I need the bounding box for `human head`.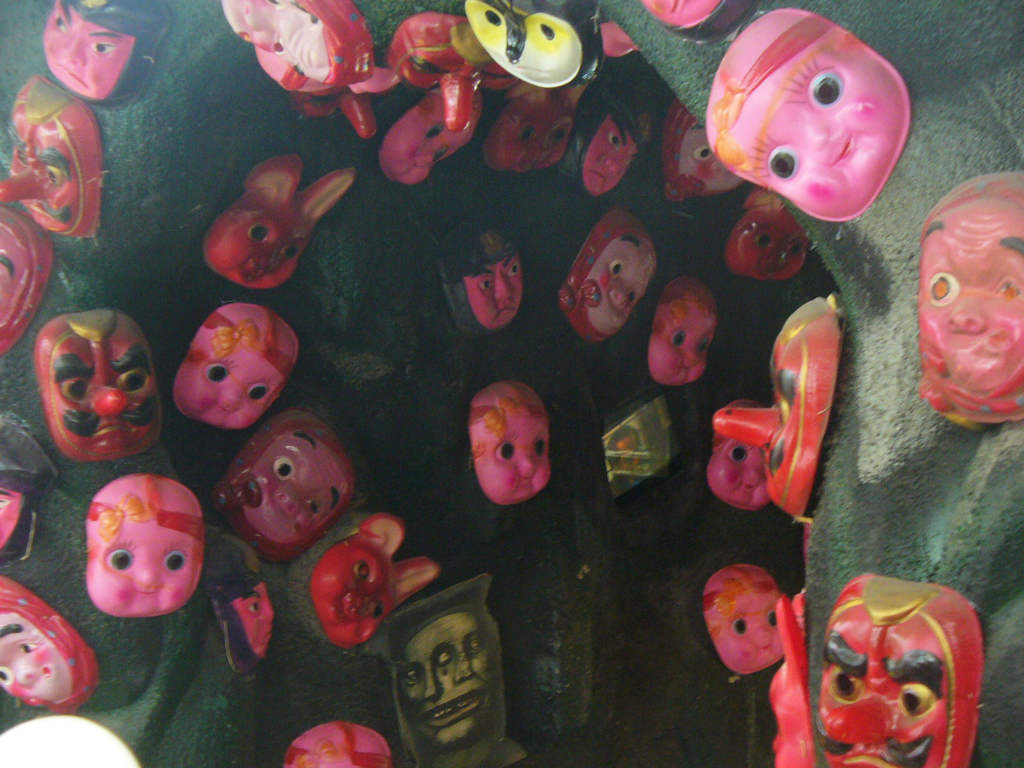
Here it is: <box>926,167,1023,436</box>.
